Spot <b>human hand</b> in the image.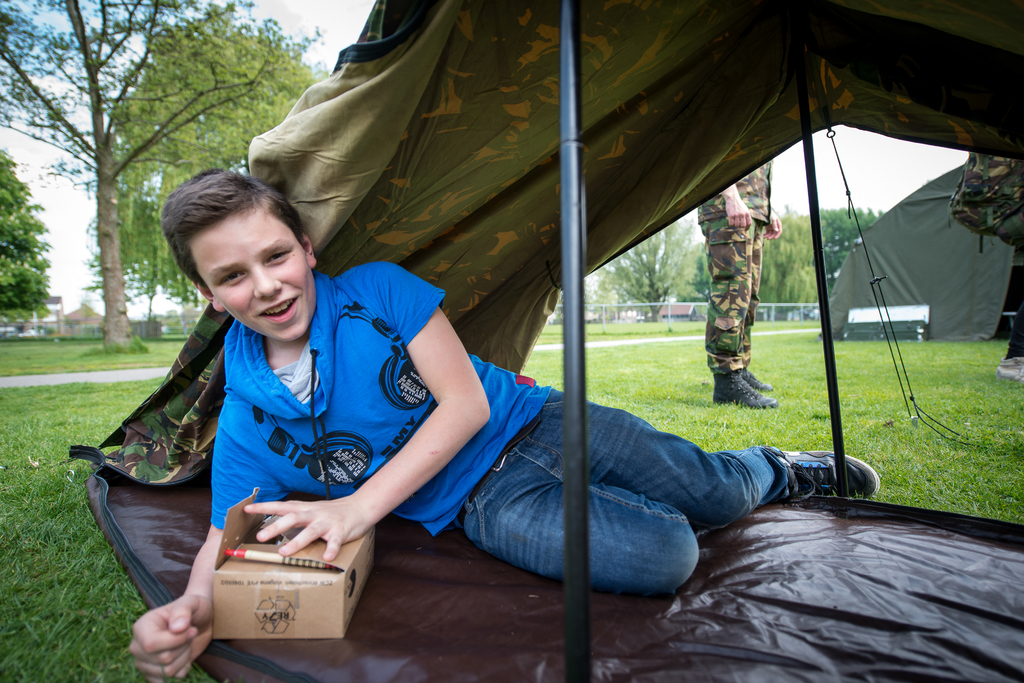
<b>human hand</b> found at (left=765, top=211, right=783, bottom=242).
